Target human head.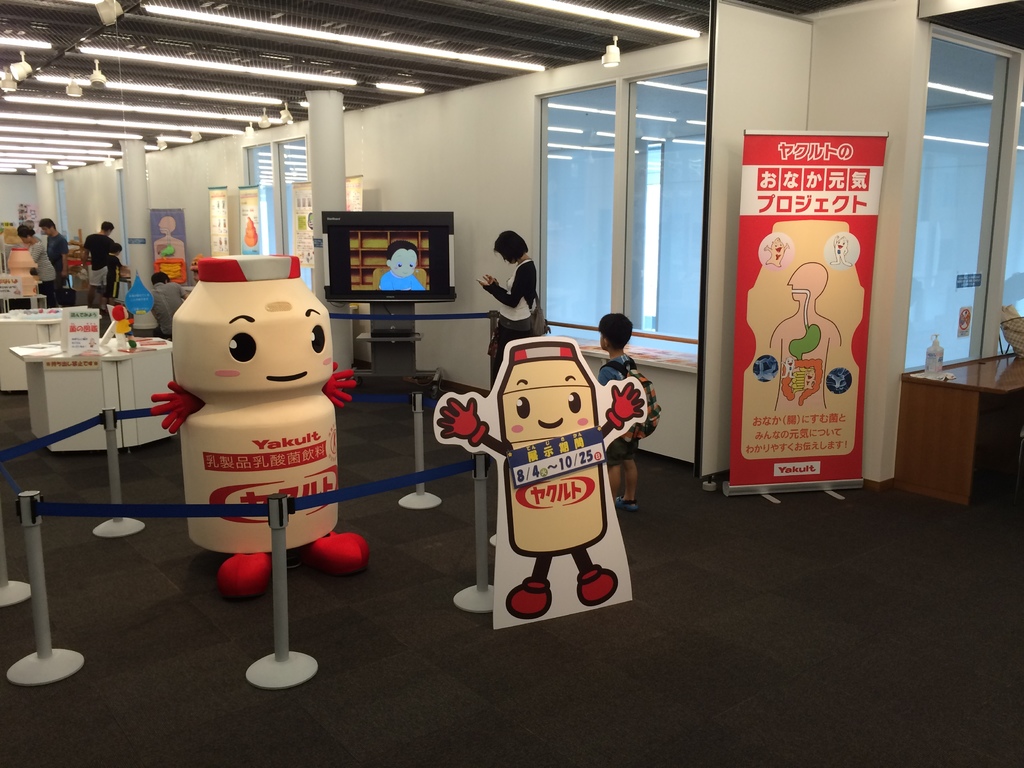
Target region: x1=493 y1=230 x2=527 y2=262.
